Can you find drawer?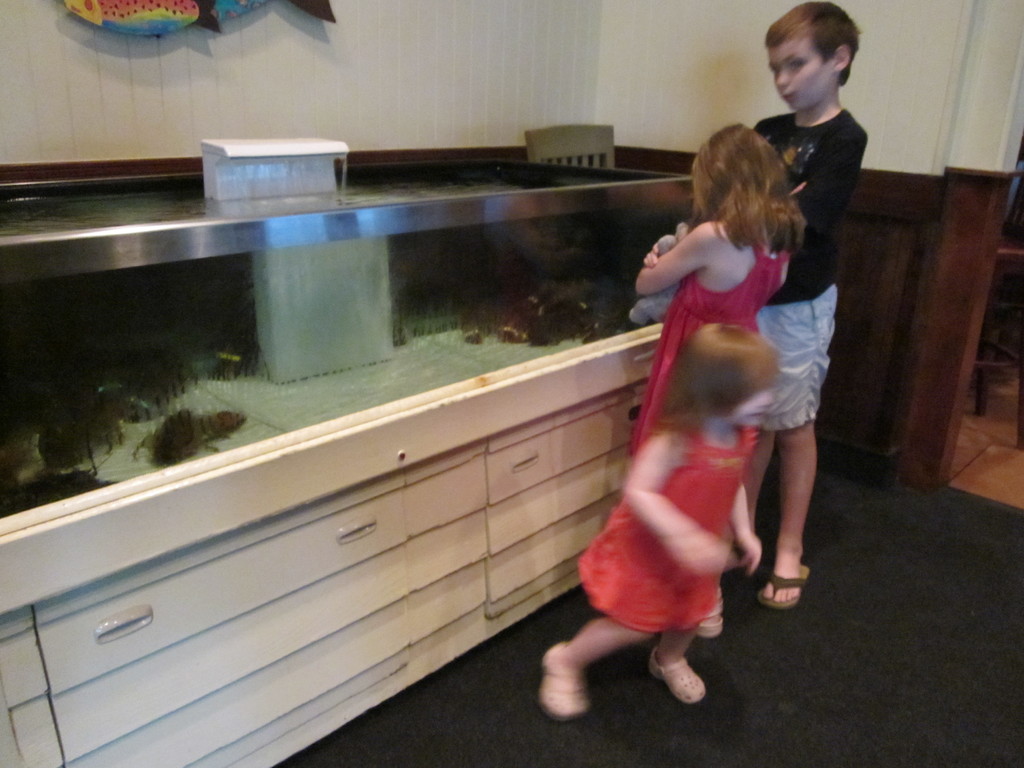
Yes, bounding box: box=[485, 389, 653, 506].
